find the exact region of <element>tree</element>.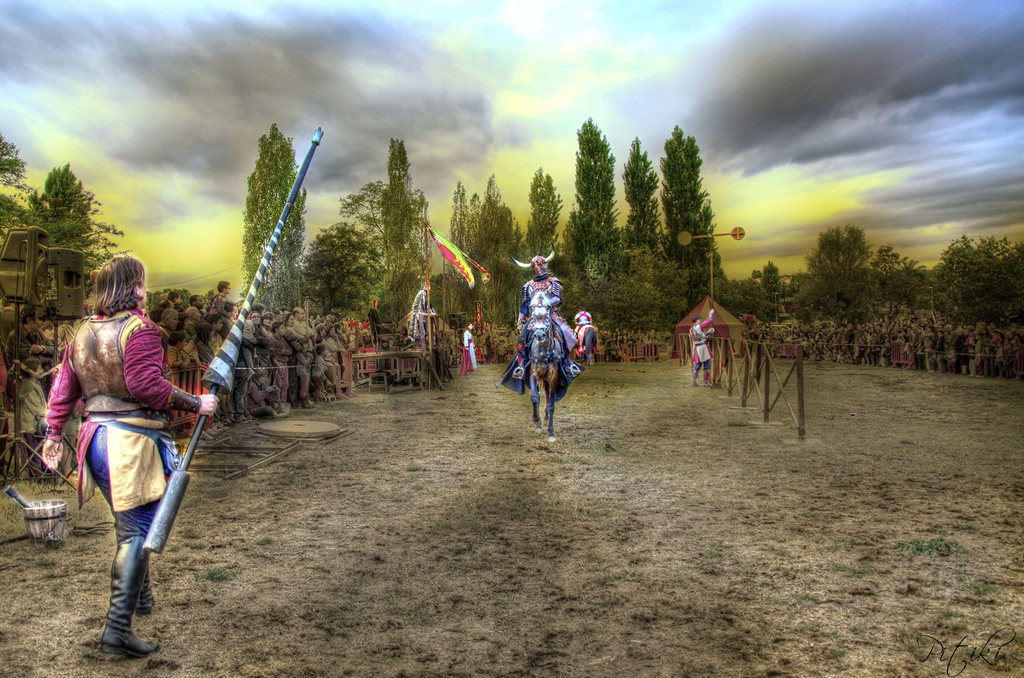
Exact region: bbox=(516, 165, 565, 294).
